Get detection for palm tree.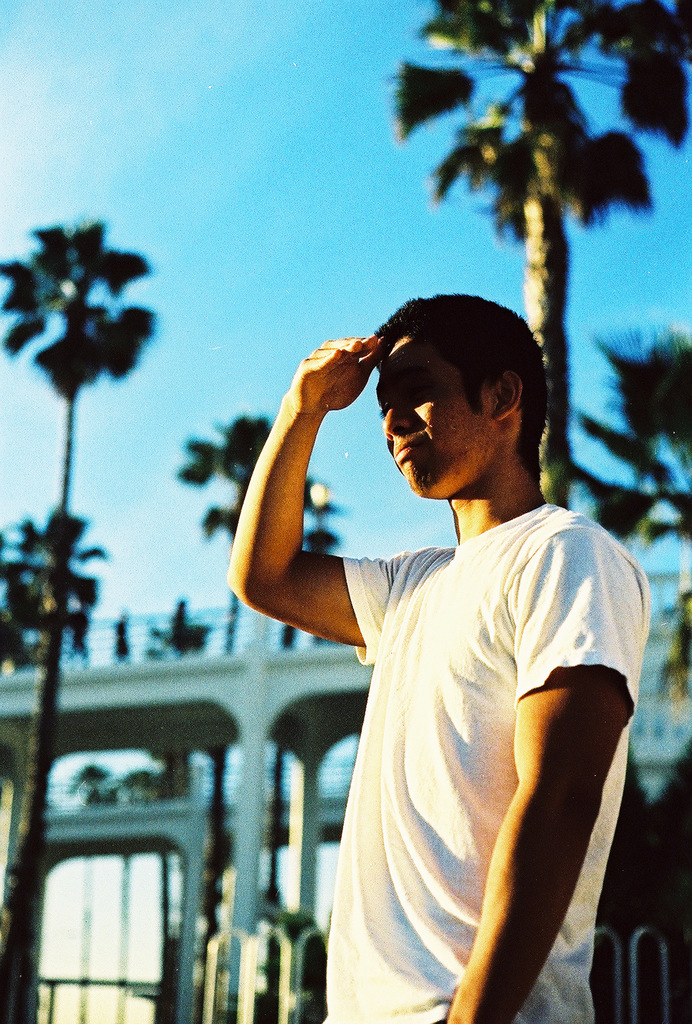
Detection: BBox(402, 45, 647, 470).
